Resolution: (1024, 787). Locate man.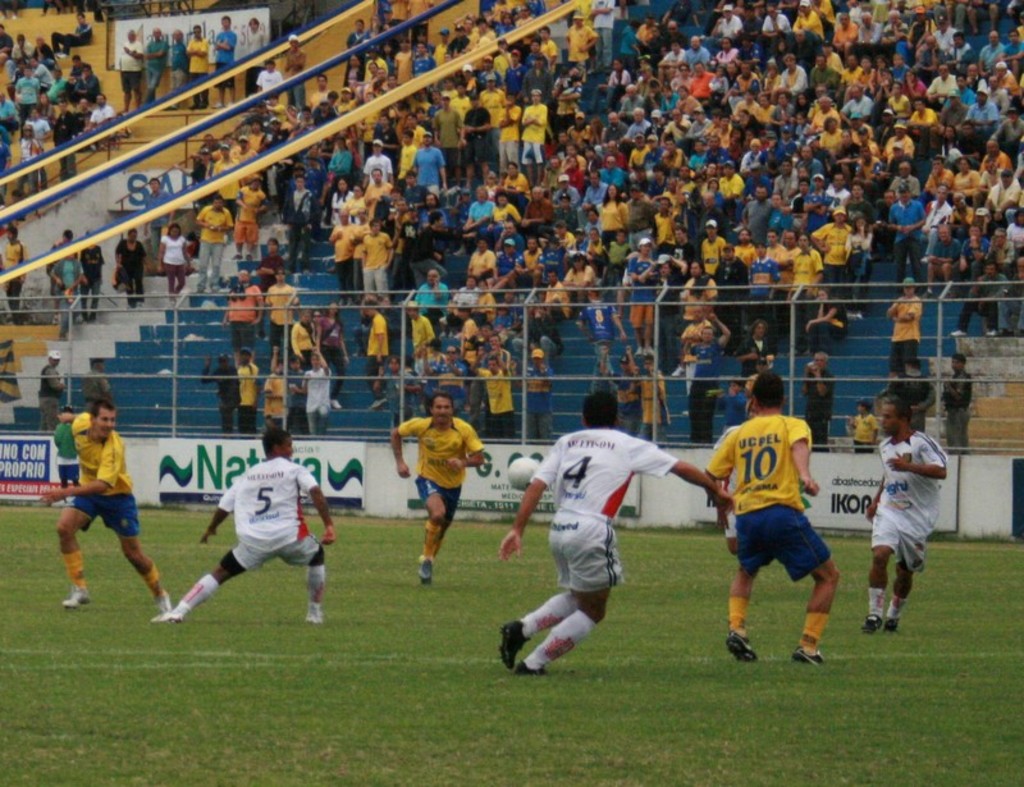
{"left": 148, "top": 431, "right": 335, "bottom": 626}.
